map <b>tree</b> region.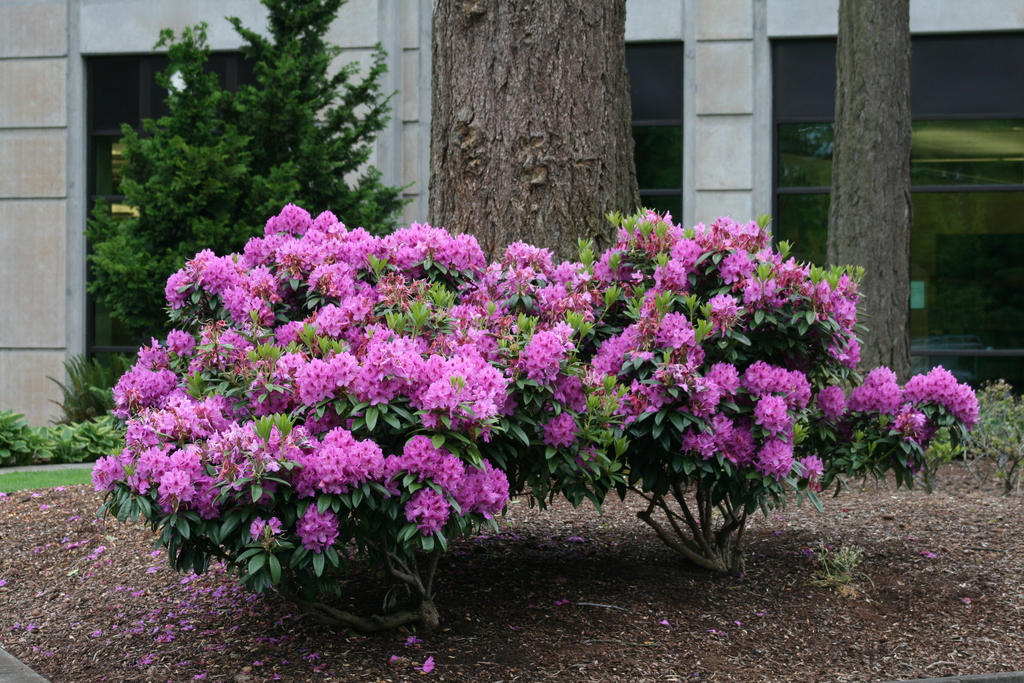
Mapped to BBox(169, 20, 401, 229).
